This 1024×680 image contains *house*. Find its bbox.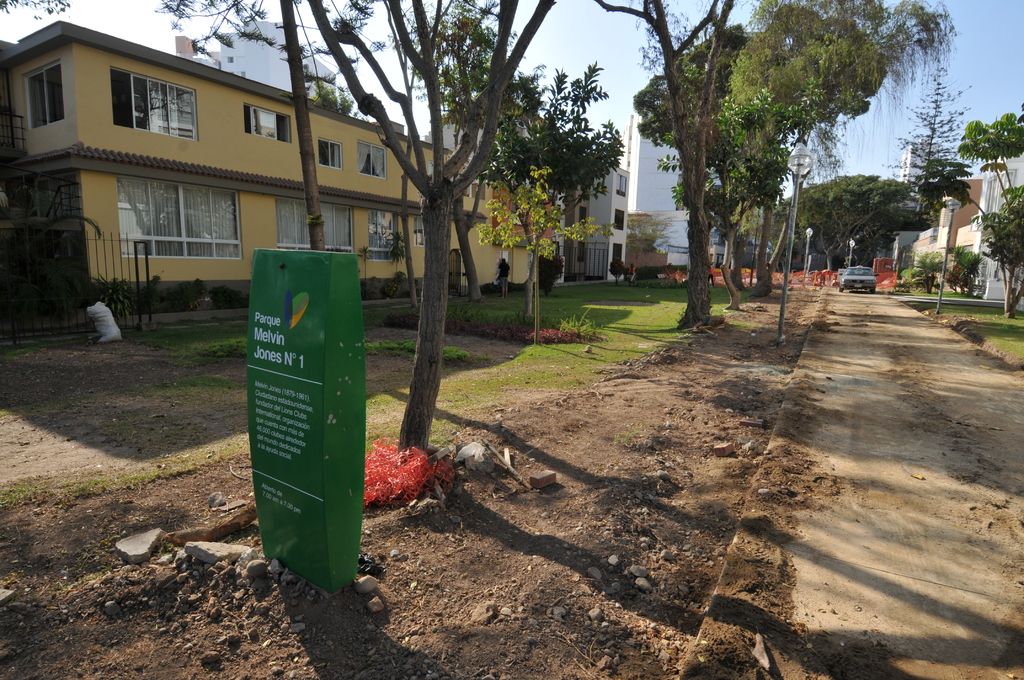
0/19/574/317.
